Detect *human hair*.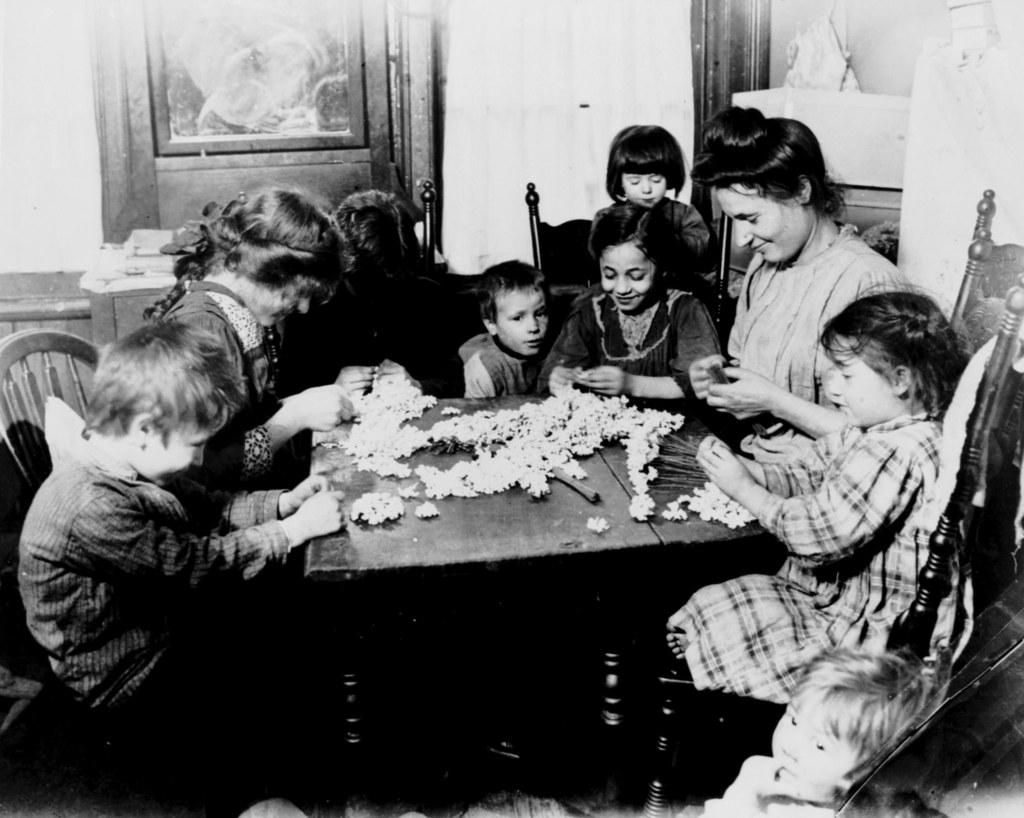
Detected at (83, 312, 251, 445).
